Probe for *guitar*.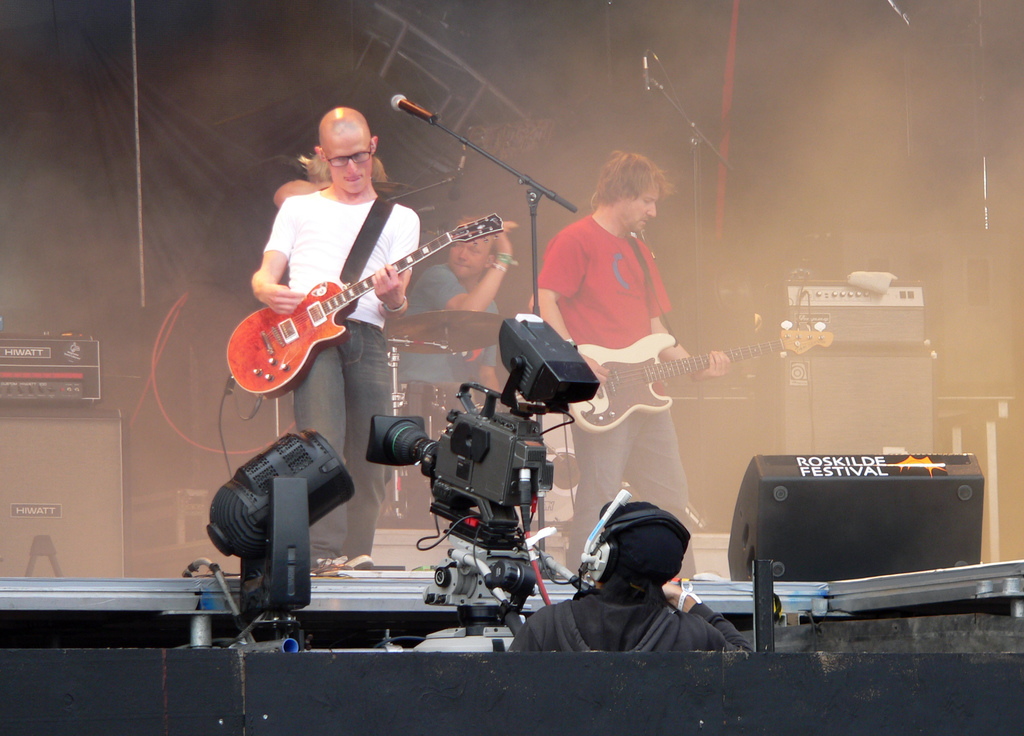
Probe result: [left=228, top=214, right=509, bottom=401].
